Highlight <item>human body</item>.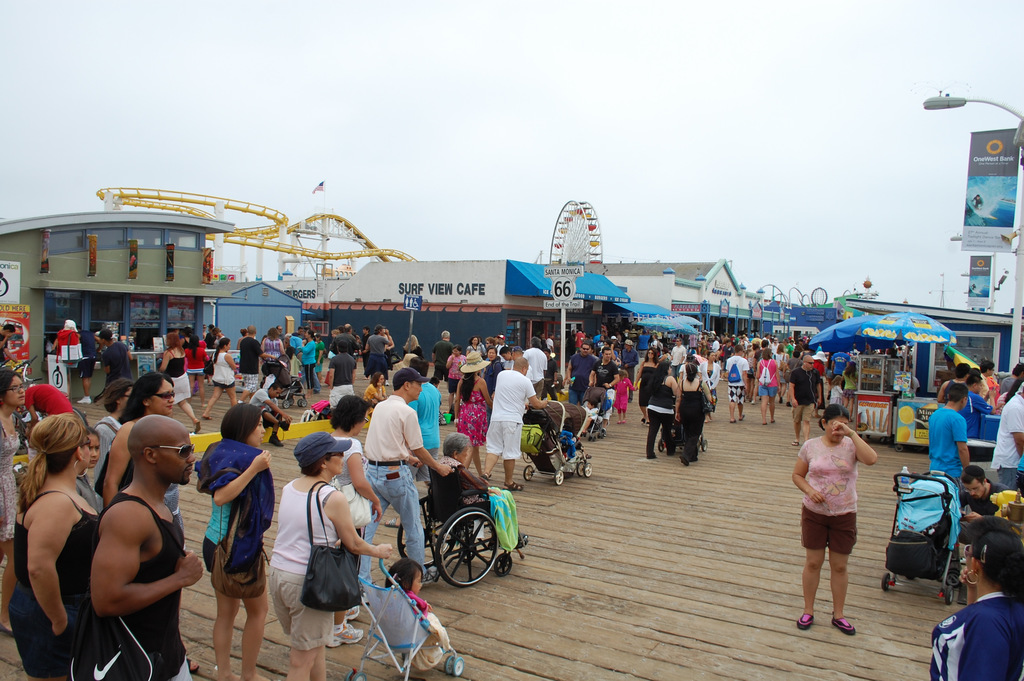
Highlighted region: 362 383 388 418.
